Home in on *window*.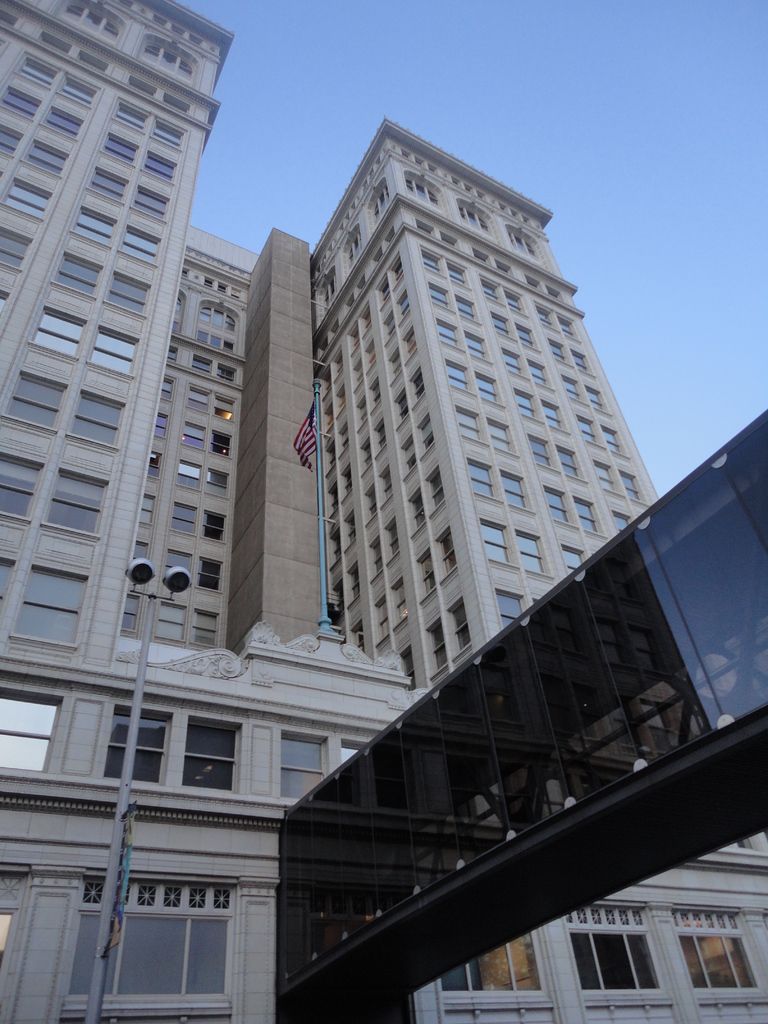
Homed in at 335,381,349,419.
